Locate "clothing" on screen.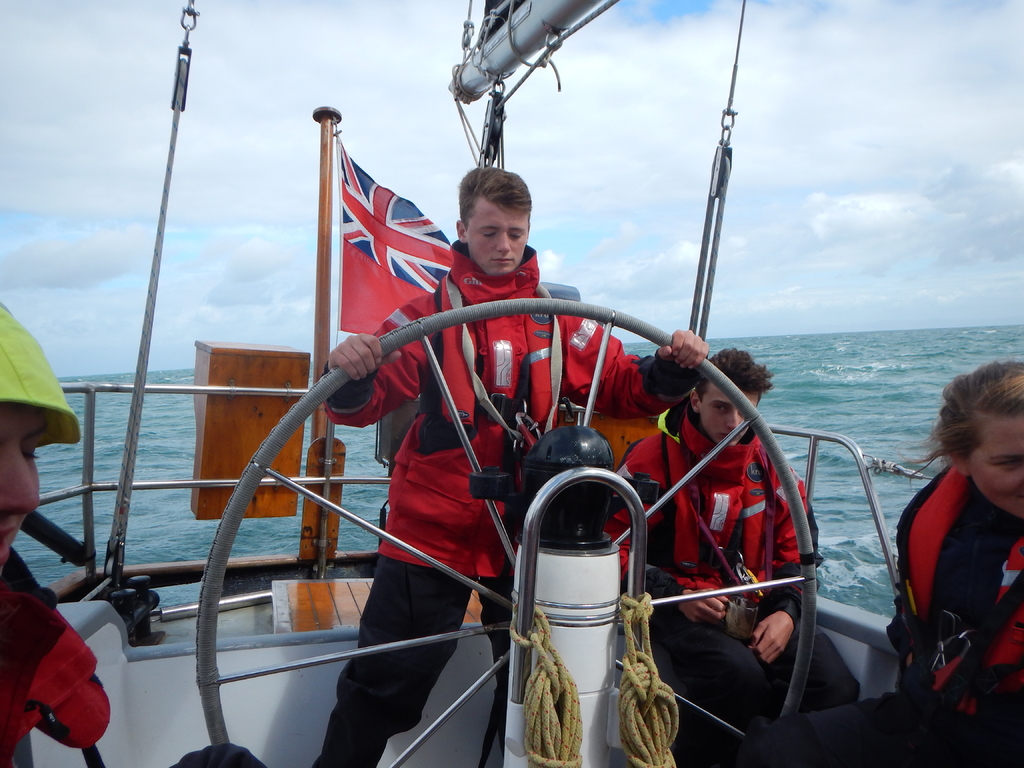
On screen at 750:463:1023:767.
